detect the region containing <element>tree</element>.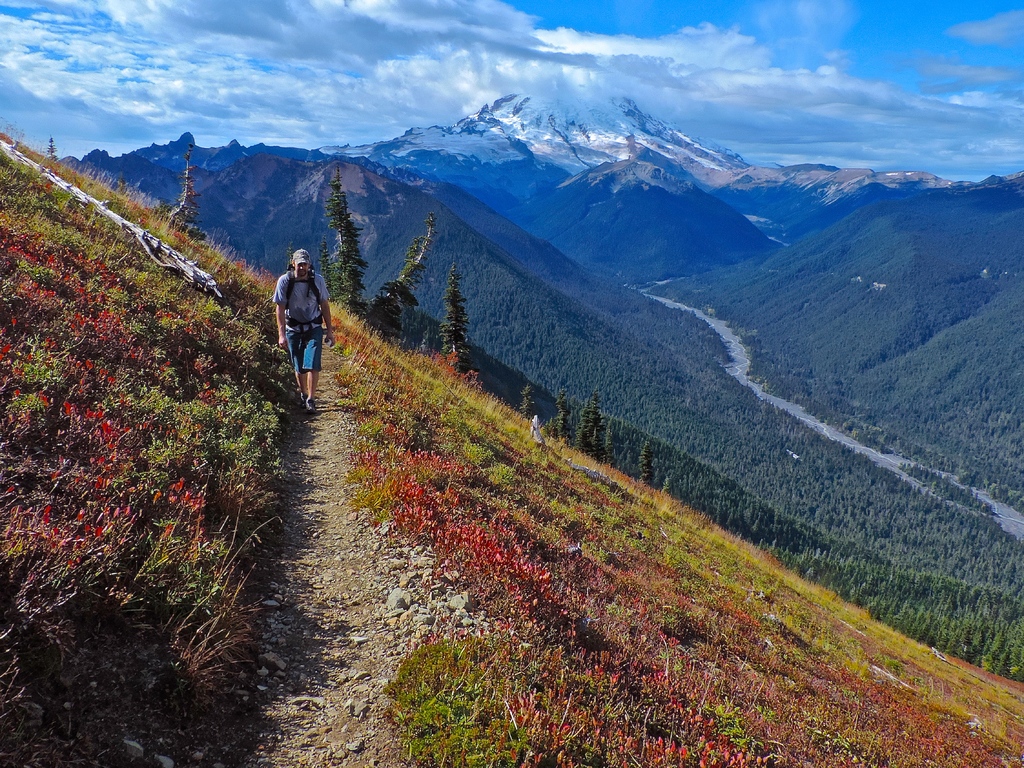
box(545, 386, 575, 443).
